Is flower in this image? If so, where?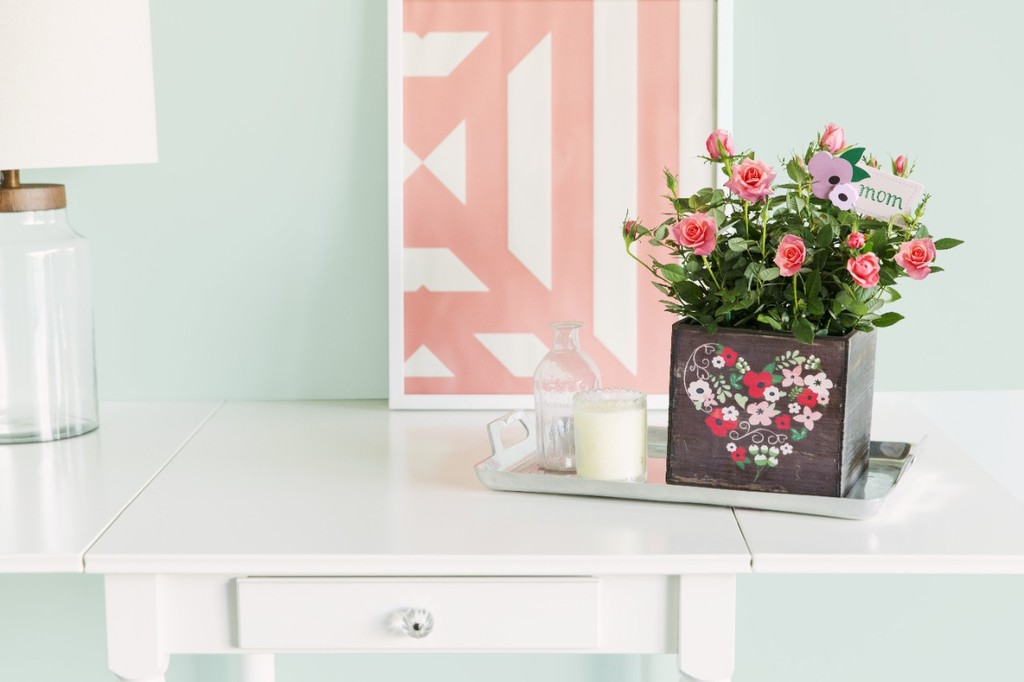
Yes, at <region>702, 123, 732, 159</region>.
